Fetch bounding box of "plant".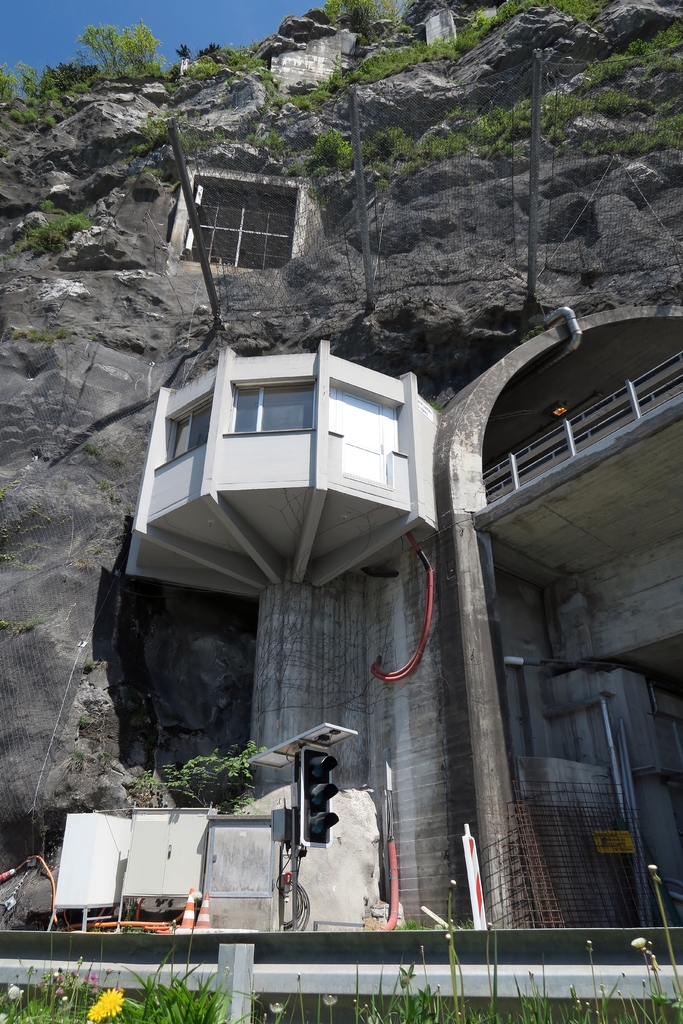
Bbox: <bbox>0, 618, 10, 630</bbox>.
